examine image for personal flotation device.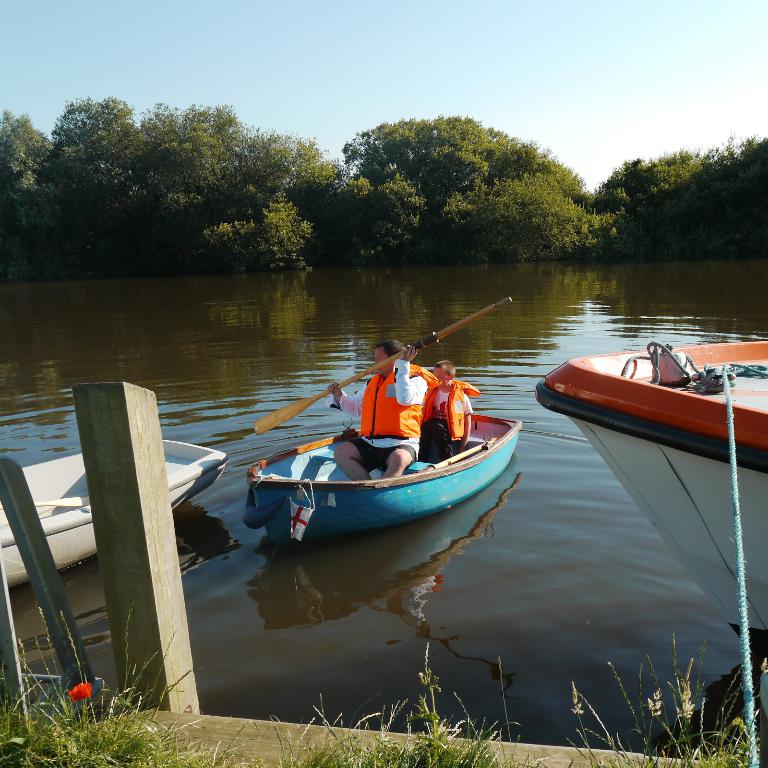
Examination result: <box>425,381,480,446</box>.
